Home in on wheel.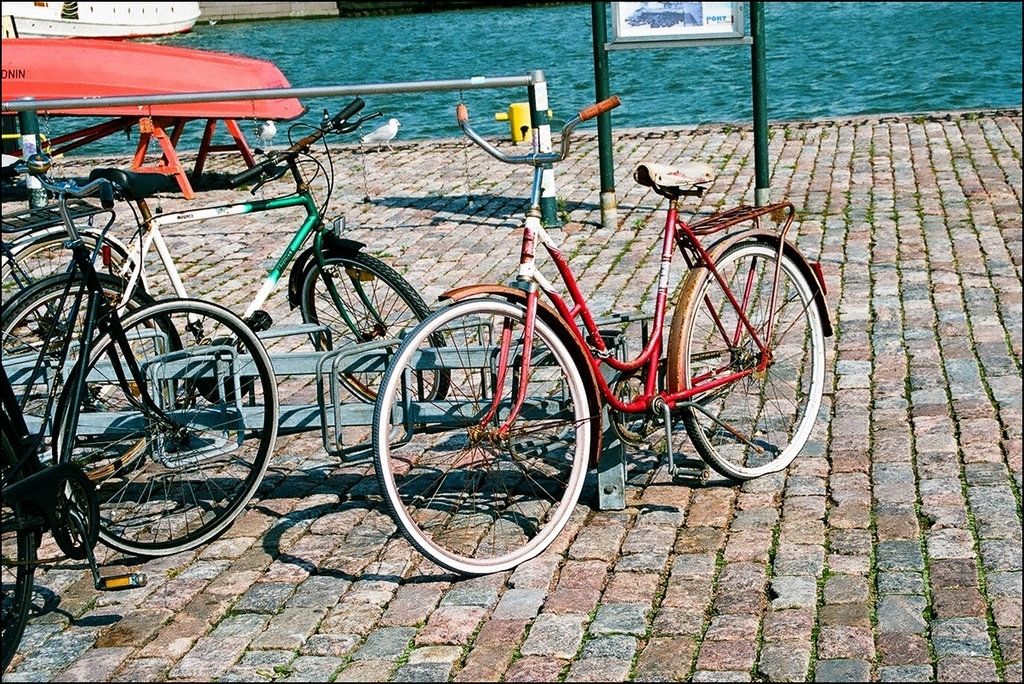
Homed in at pyautogui.locateOnScreen(0, 228, 145, 412).
